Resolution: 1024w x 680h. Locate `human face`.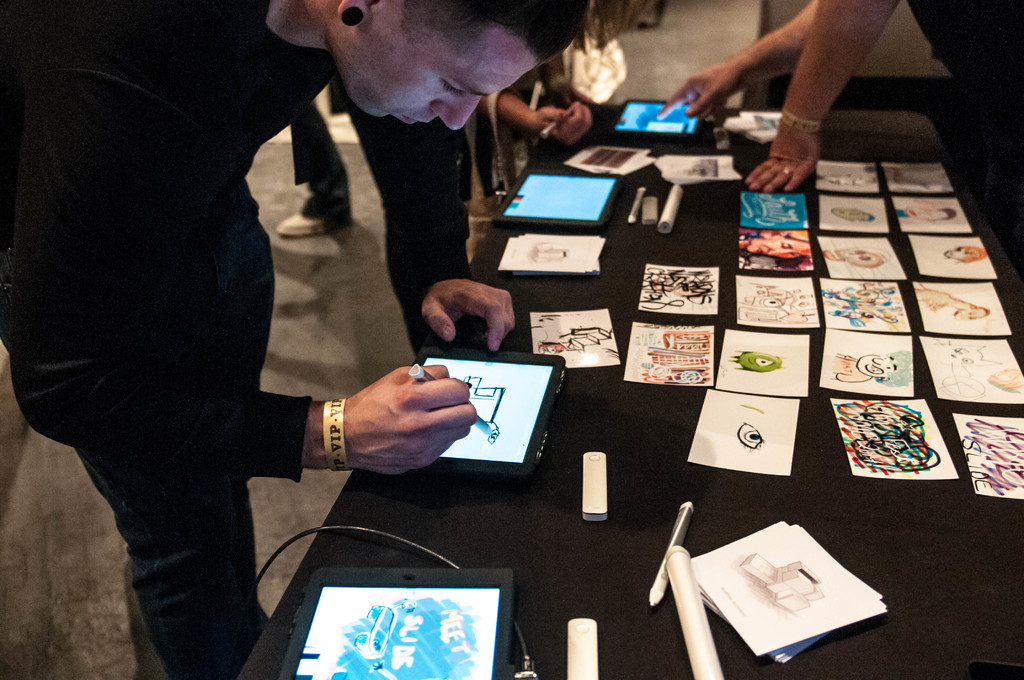
box=[343, 10, 538, 140].
